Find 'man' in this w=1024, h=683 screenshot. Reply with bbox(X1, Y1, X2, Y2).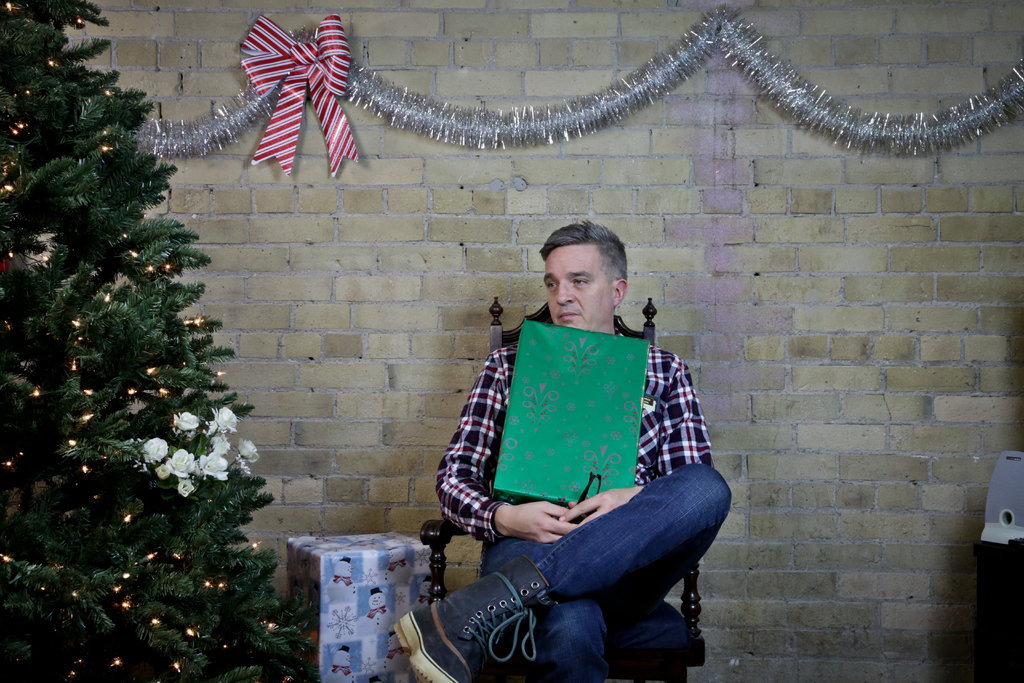
bbox(428, 250, 729, 678).
